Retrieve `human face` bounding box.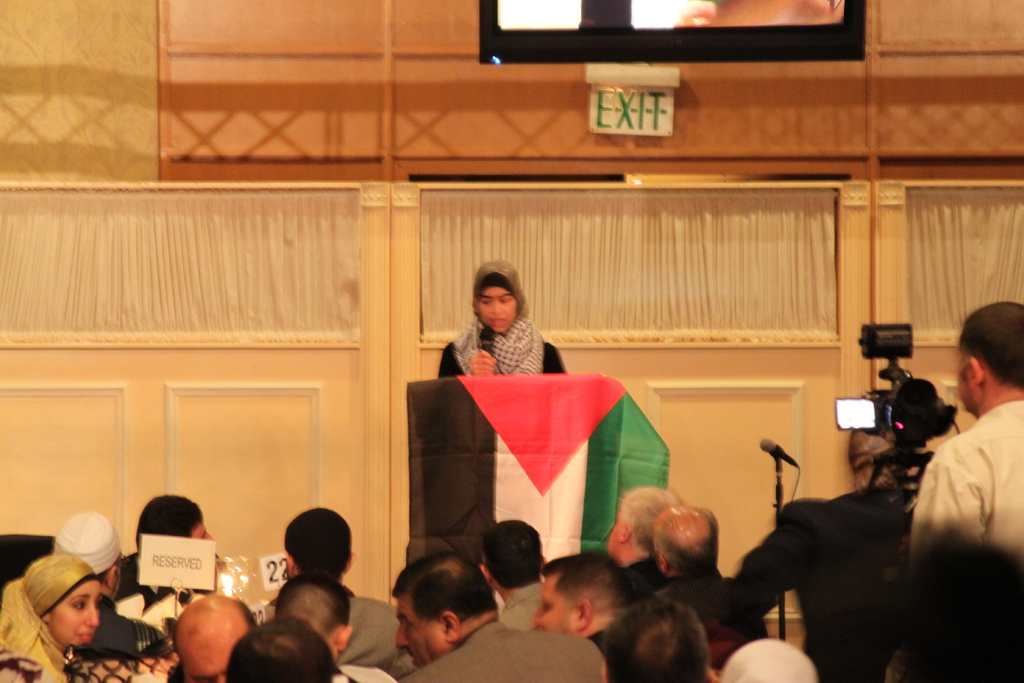
Bounding box: locate(48, 582, 103, 637).
